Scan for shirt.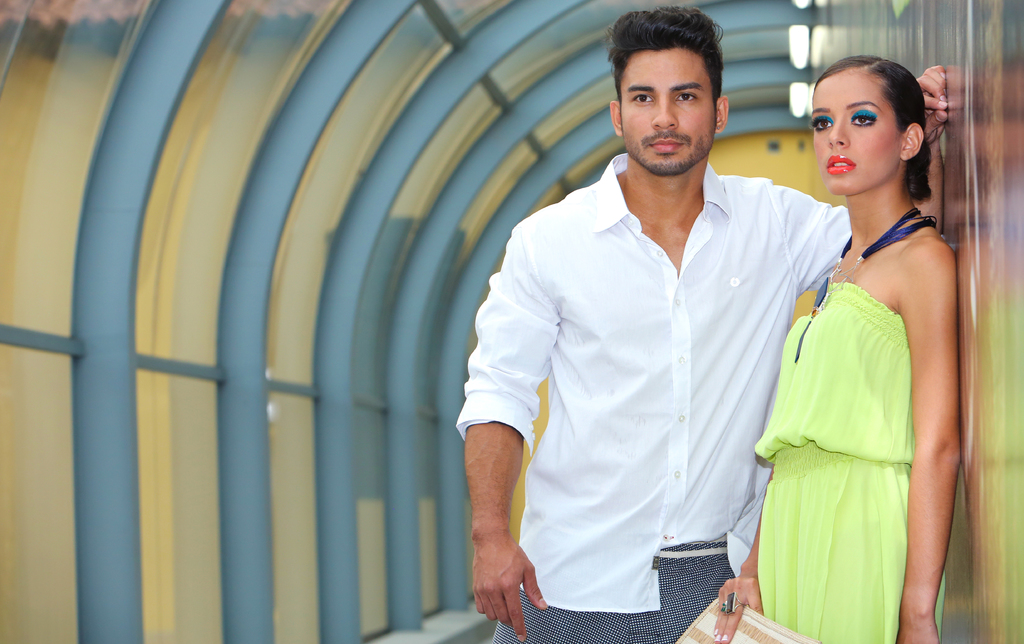
Scan result: 463 149 817 602.
